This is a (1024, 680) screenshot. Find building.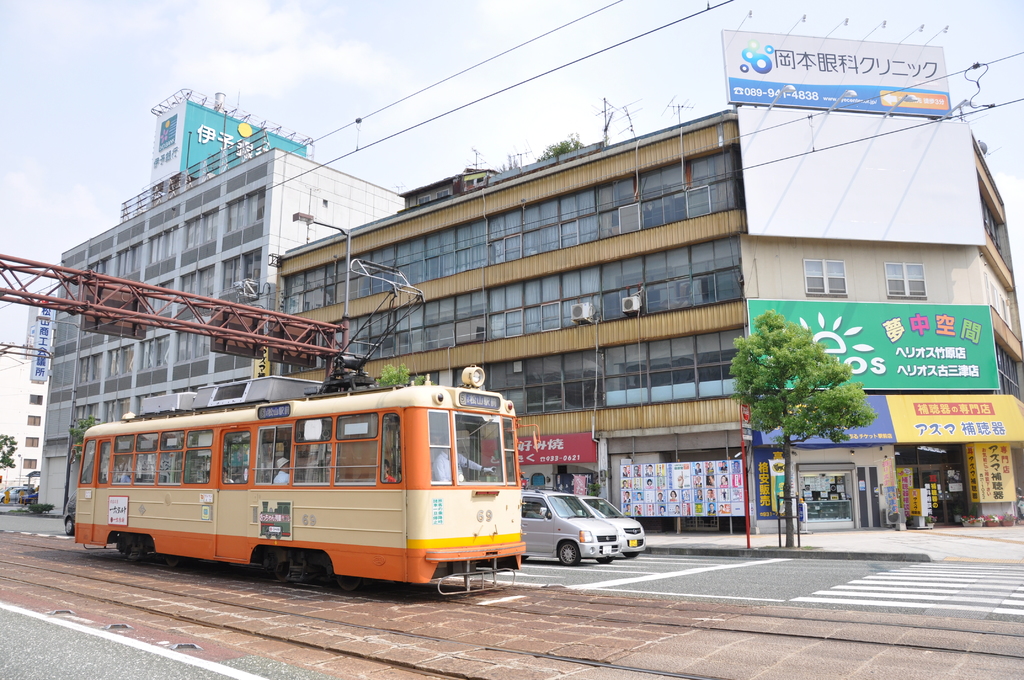
Bounding box: 33,88,408,513.
